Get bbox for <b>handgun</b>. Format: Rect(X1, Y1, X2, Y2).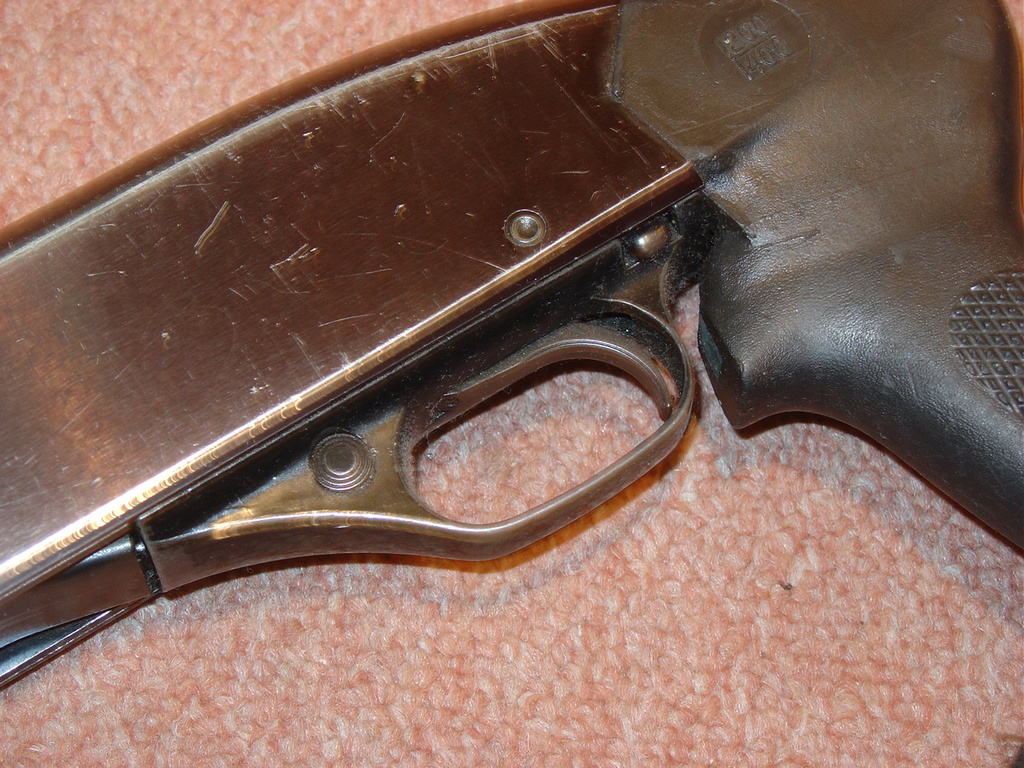
Rect(0, 0, 1023, 693).
